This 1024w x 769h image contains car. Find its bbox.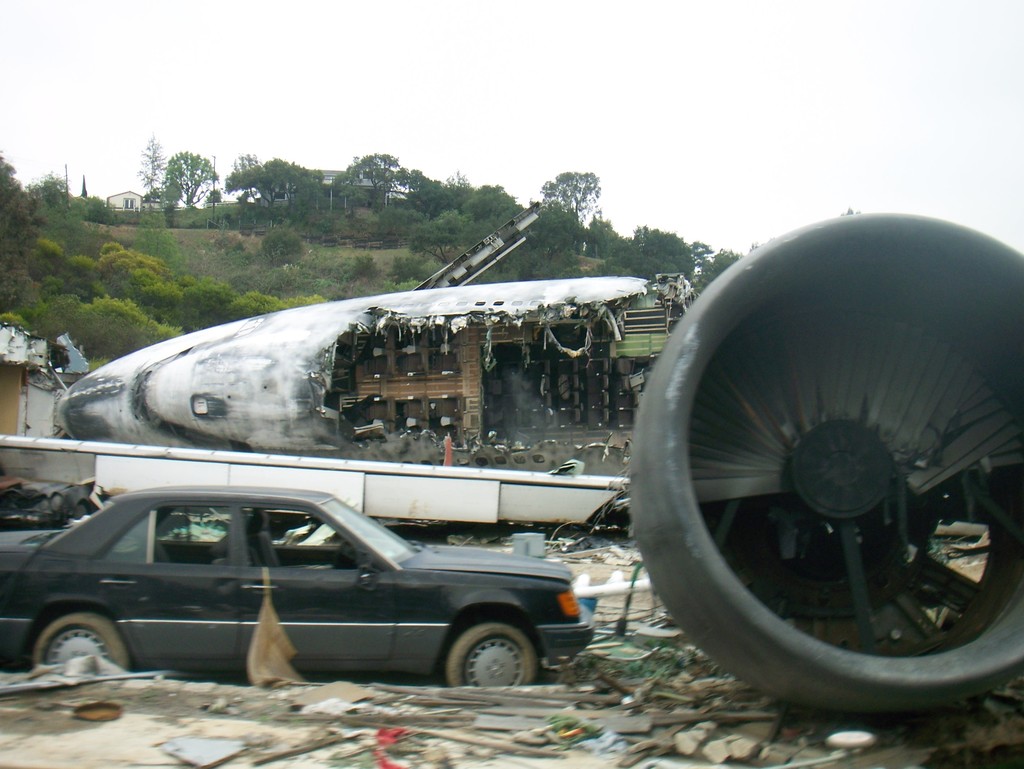
region(0, 484, 599, 684).
